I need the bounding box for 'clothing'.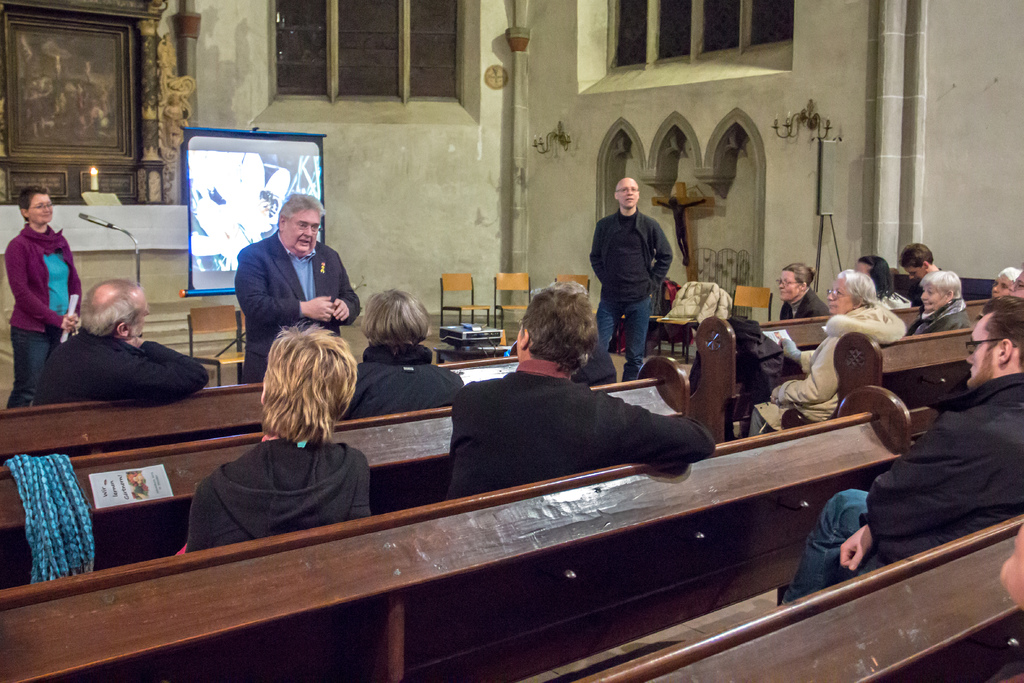
Here it is: (234, 229, 362, 383).
